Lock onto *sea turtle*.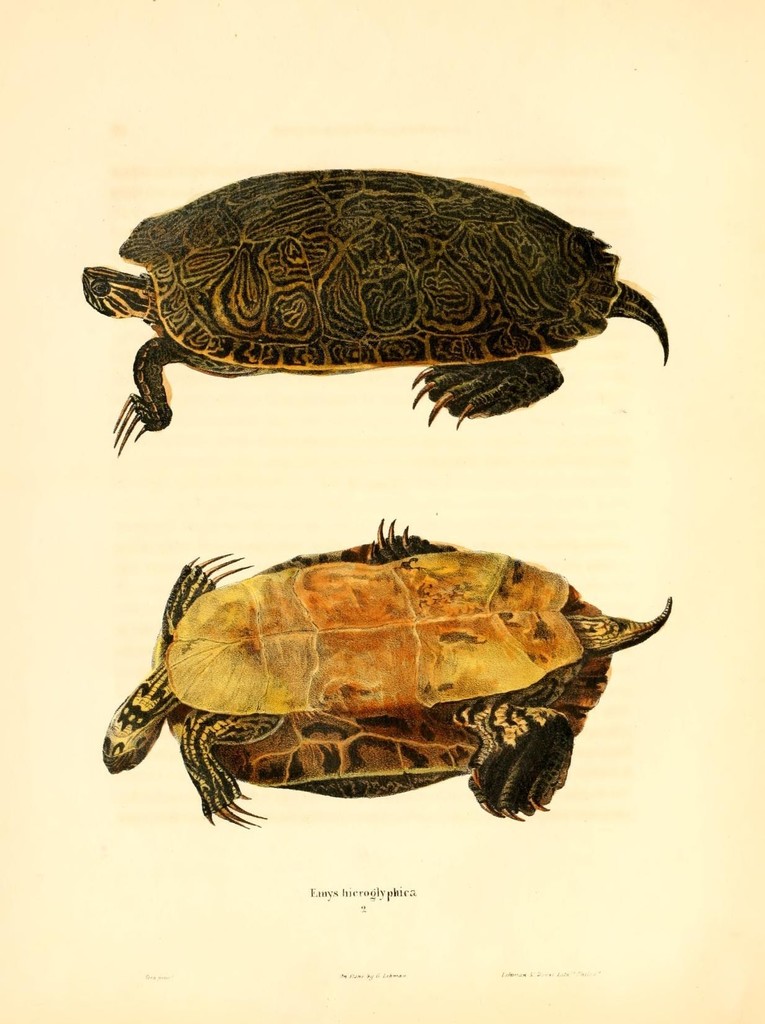
Locked: [left=79, top=164, right=669, bottom=463].
